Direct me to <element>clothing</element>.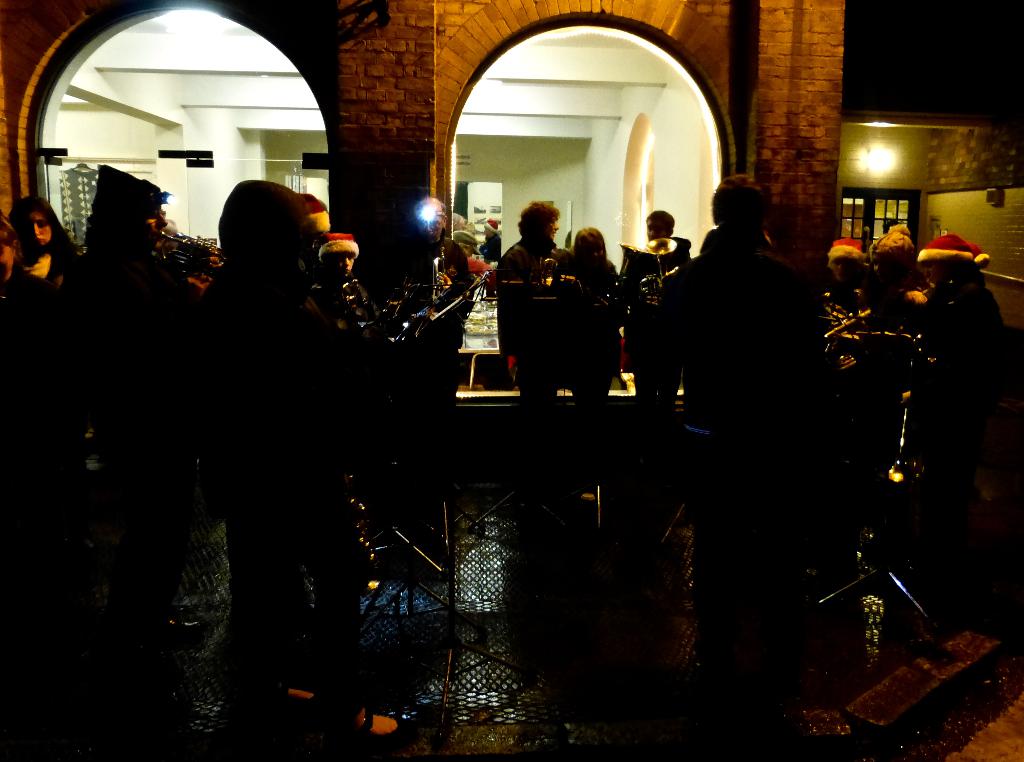
Direction: box(671, 227, 804, 423).
